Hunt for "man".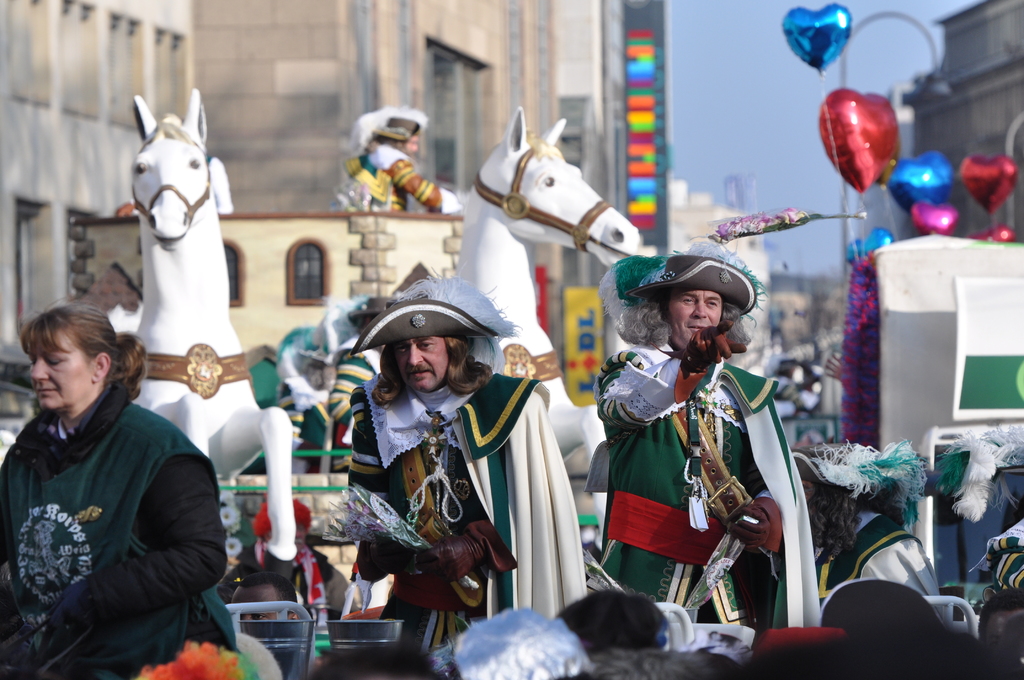
Hunted down at x1=347 y1=336 x2=595 y2=667.
